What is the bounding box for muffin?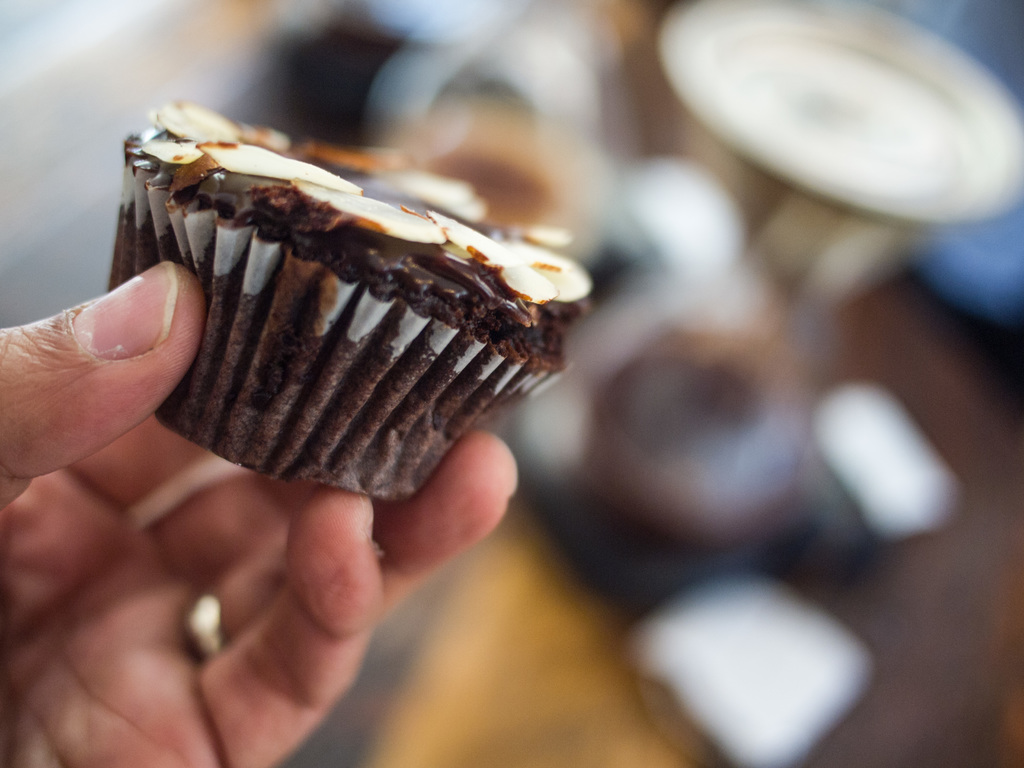
150,97,579,516.
